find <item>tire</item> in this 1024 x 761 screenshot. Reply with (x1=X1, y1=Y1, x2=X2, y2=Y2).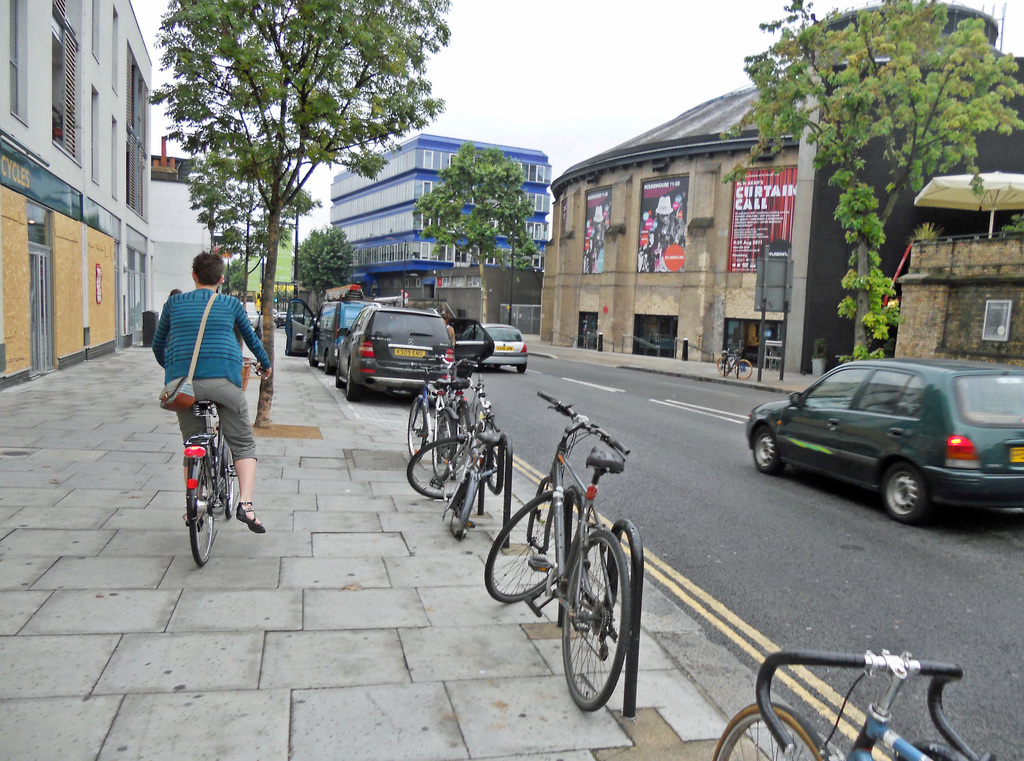
(x1=435, y1=414, x2=456, y2=459).
